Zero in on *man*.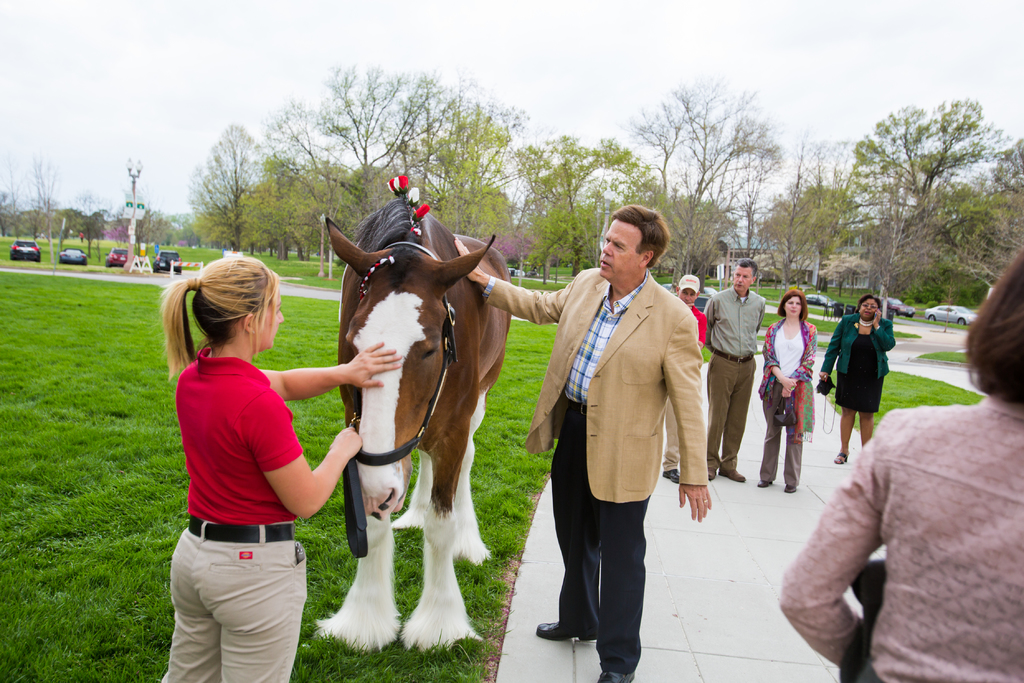
Zeroed in: [x1=703, y1=261, x2=768, y2=483].
